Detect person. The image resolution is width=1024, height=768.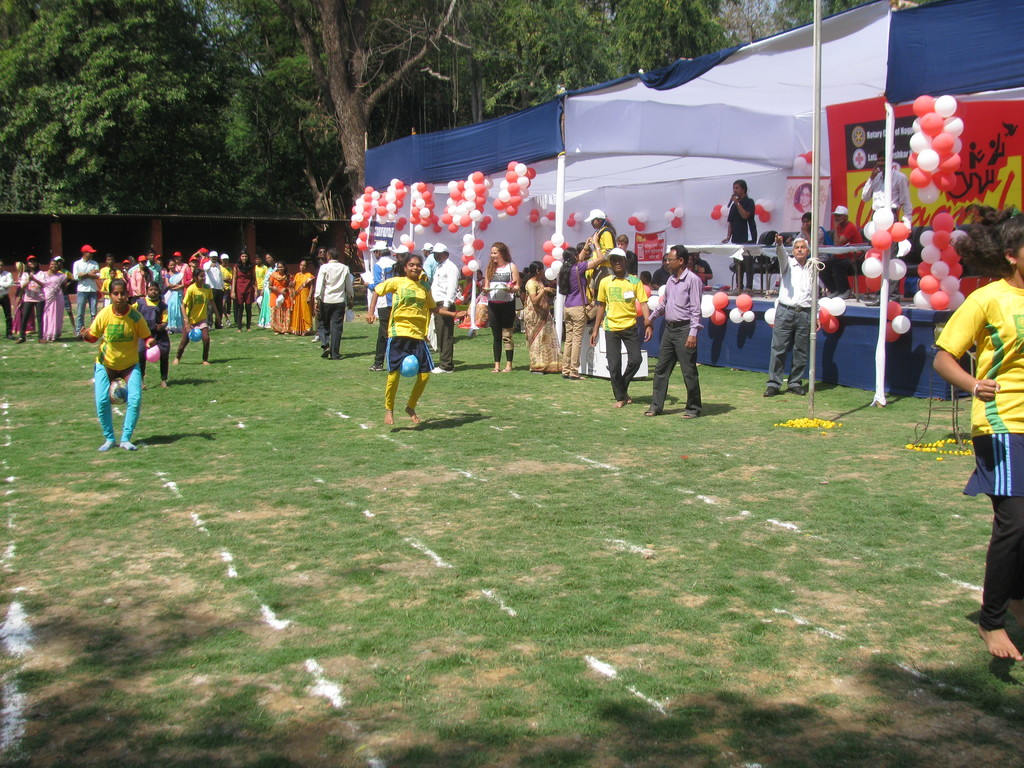
box(652, 250, 701, 418).
